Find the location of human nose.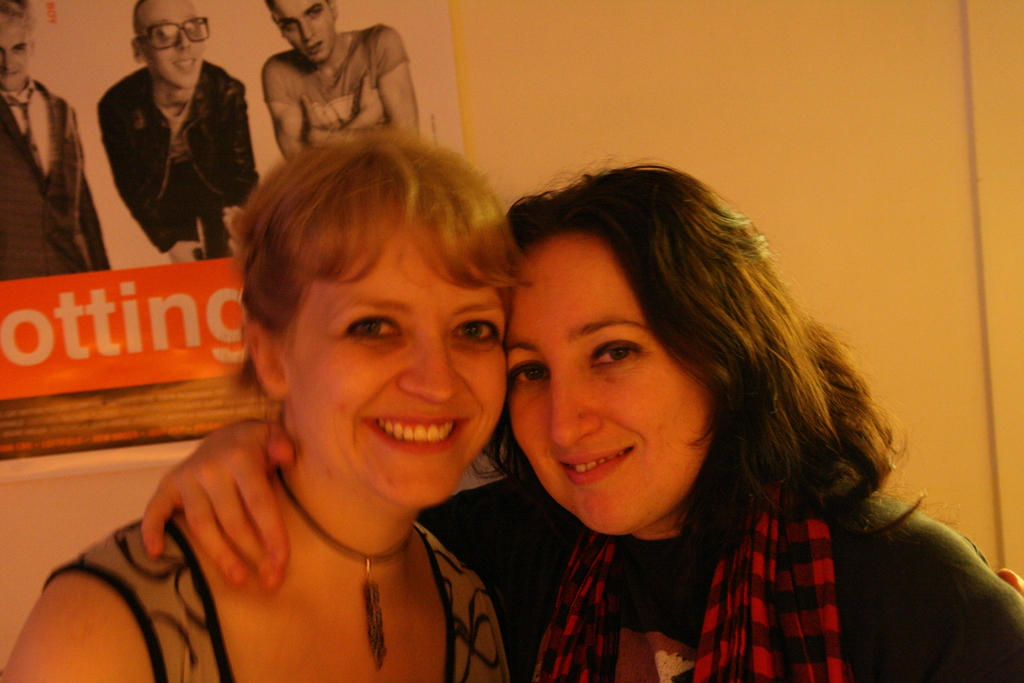
Location: {"left": 399, "top": 335, "right": 463, "bottom": 402}.
